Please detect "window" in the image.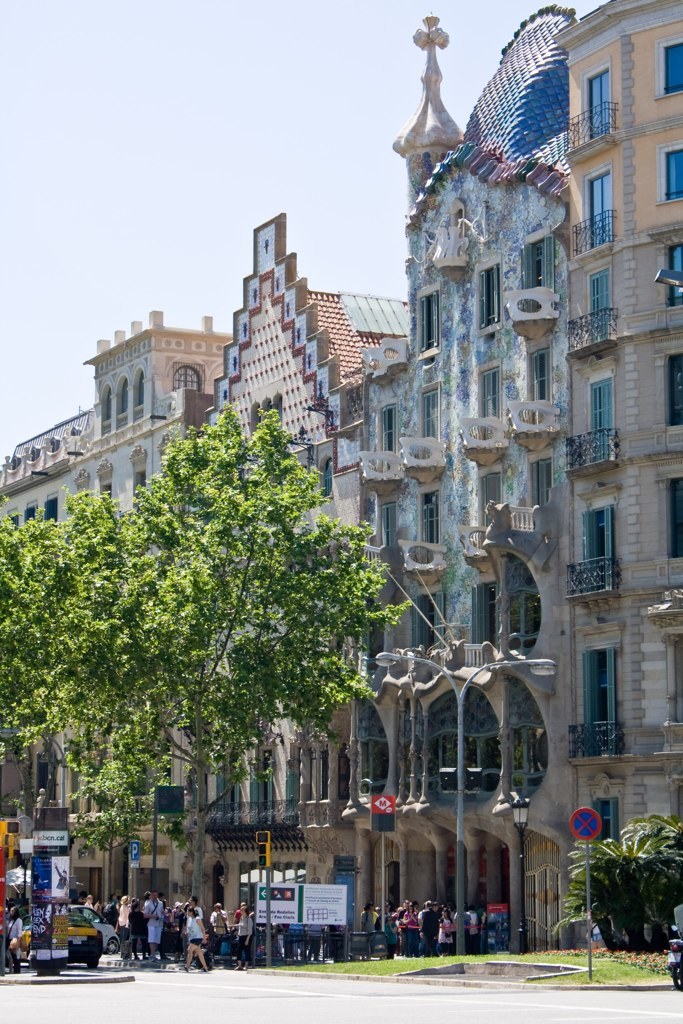
Rect(370, 404, 404, 457).
